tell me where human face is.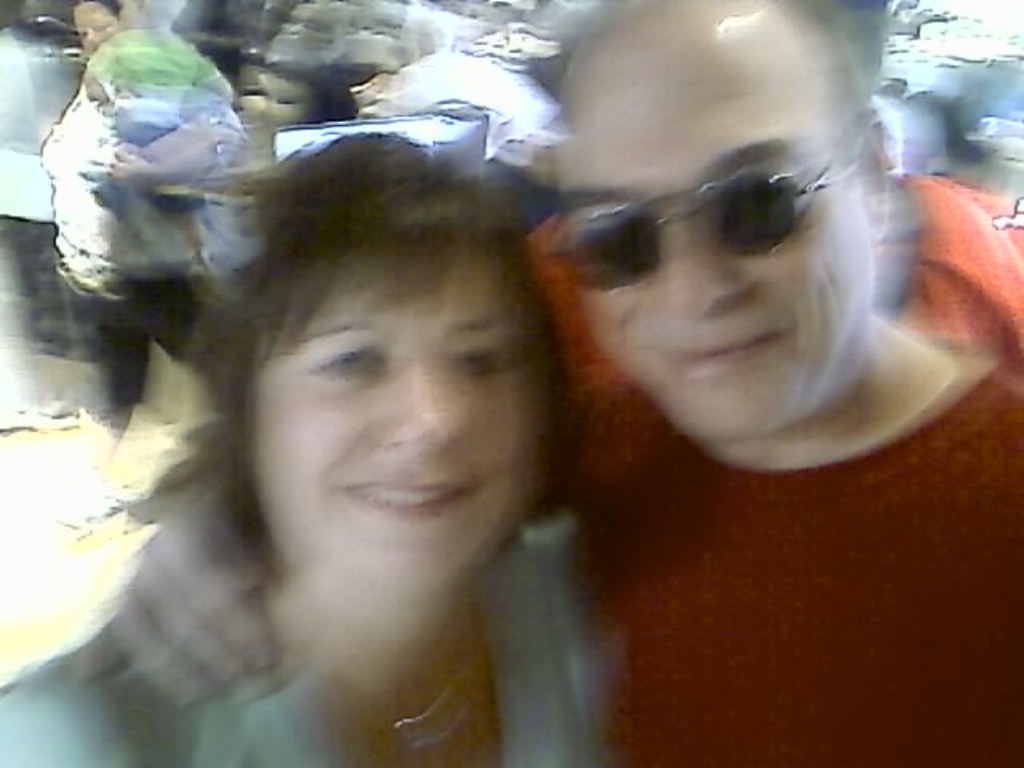
human face is at region(259, 253, 526, 586).
